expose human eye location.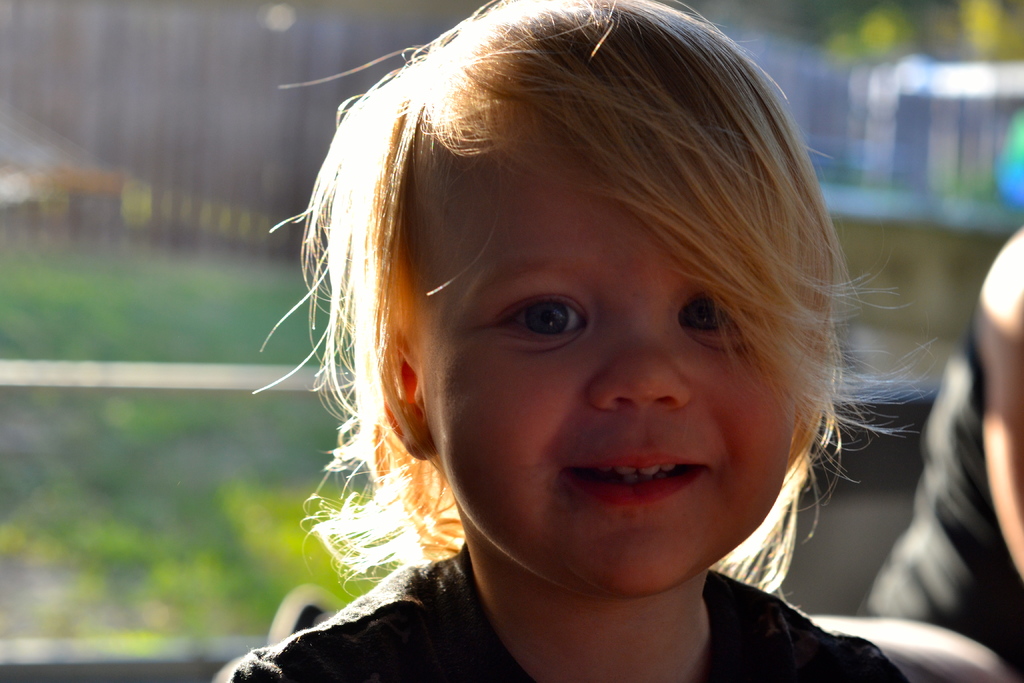
Exposed at detection(673, 284, 746, 343).
